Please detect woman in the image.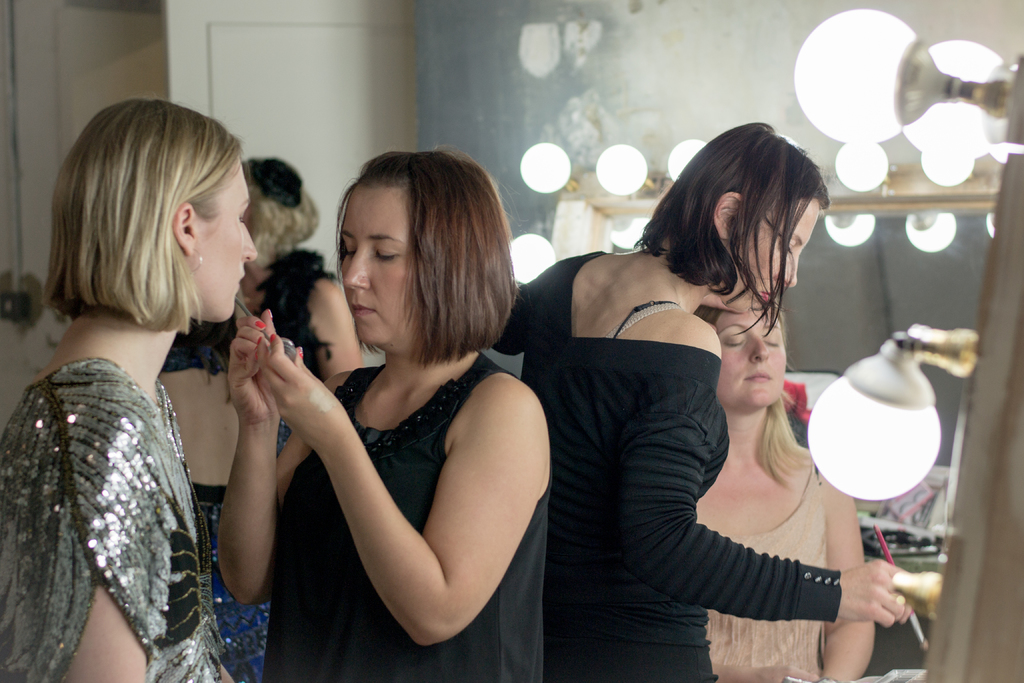
(left=0, top=97, right=243, bottom=682).
